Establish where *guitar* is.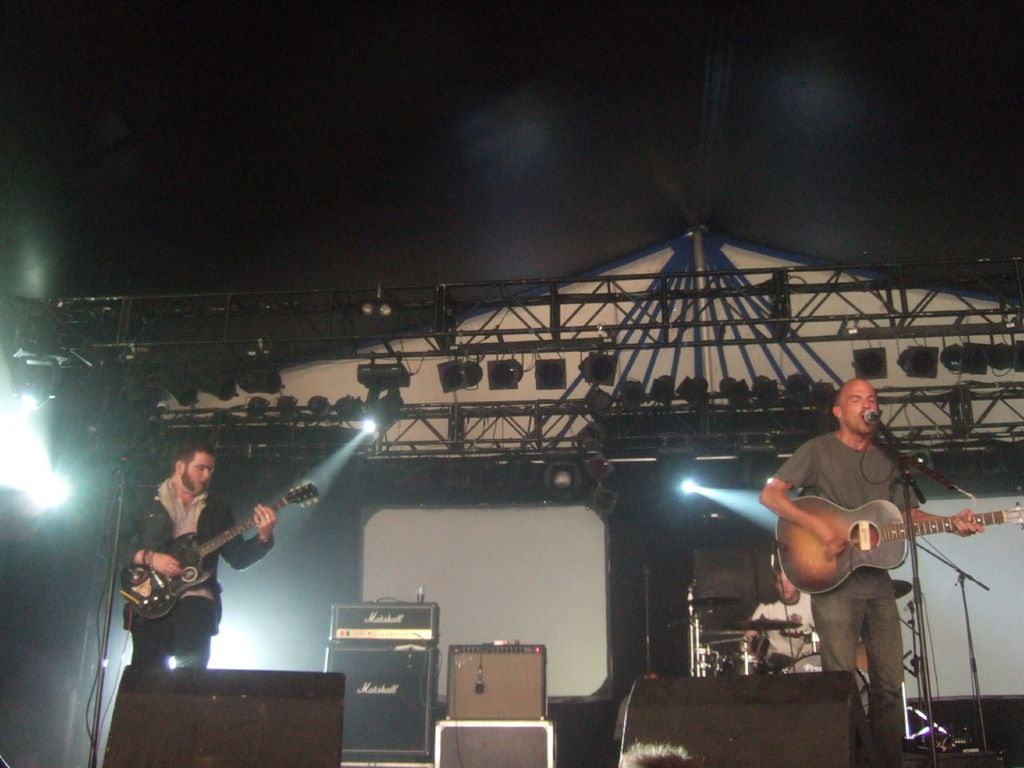
Established at [left=117, top=480, right=323, bottom=618].
